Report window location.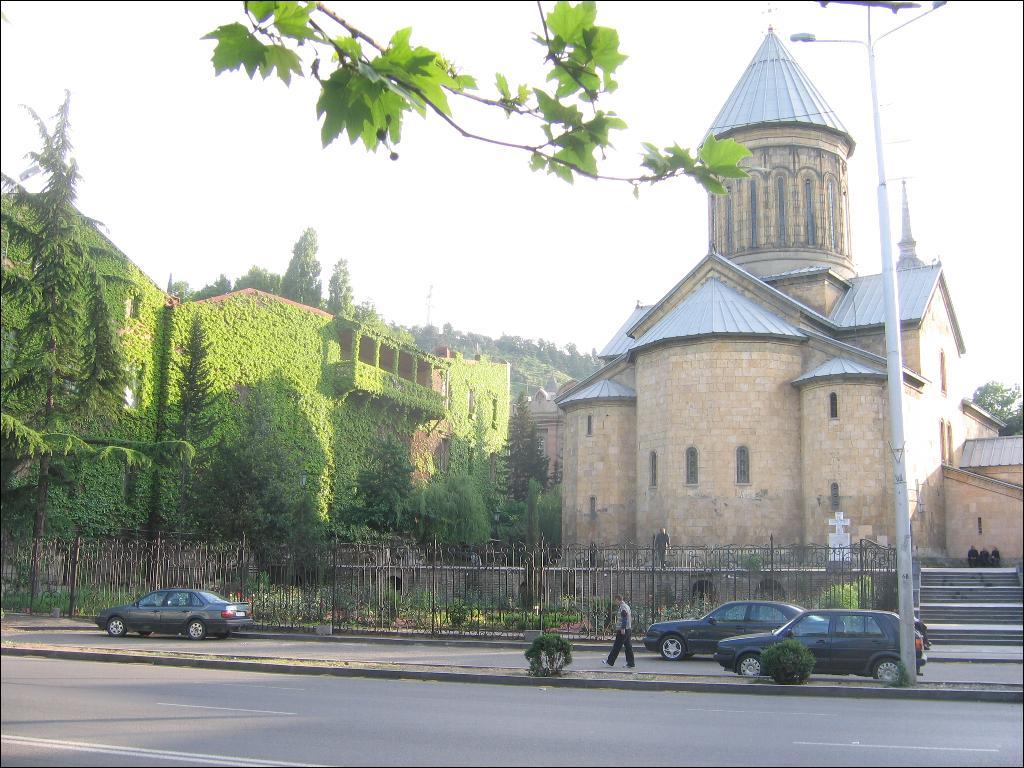
Report: select_region(976, 515, 986, 536).
